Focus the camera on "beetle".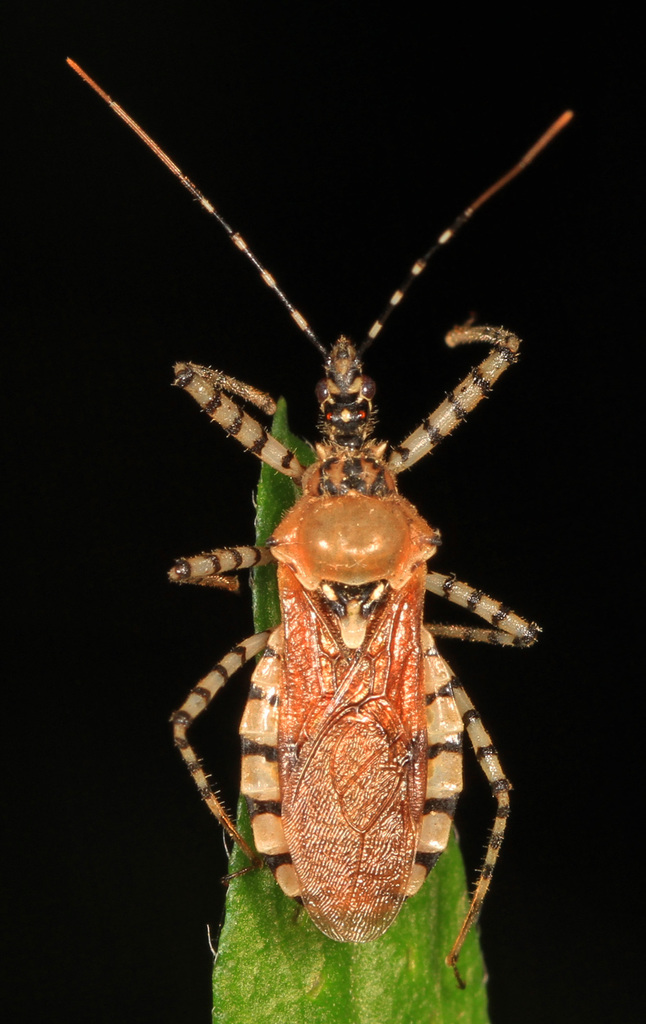
Focus region: [x1=115, y1=104, x2=564, y2=986].
